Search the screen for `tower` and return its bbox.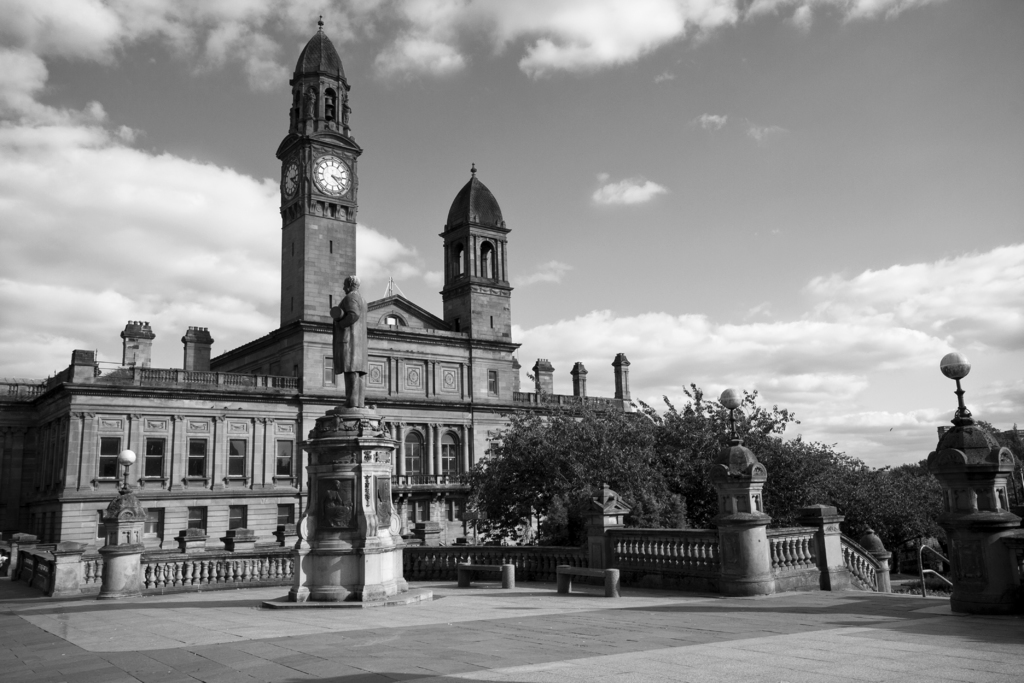
Found: (x1=530, y1=359, x2=553, y2=399).
